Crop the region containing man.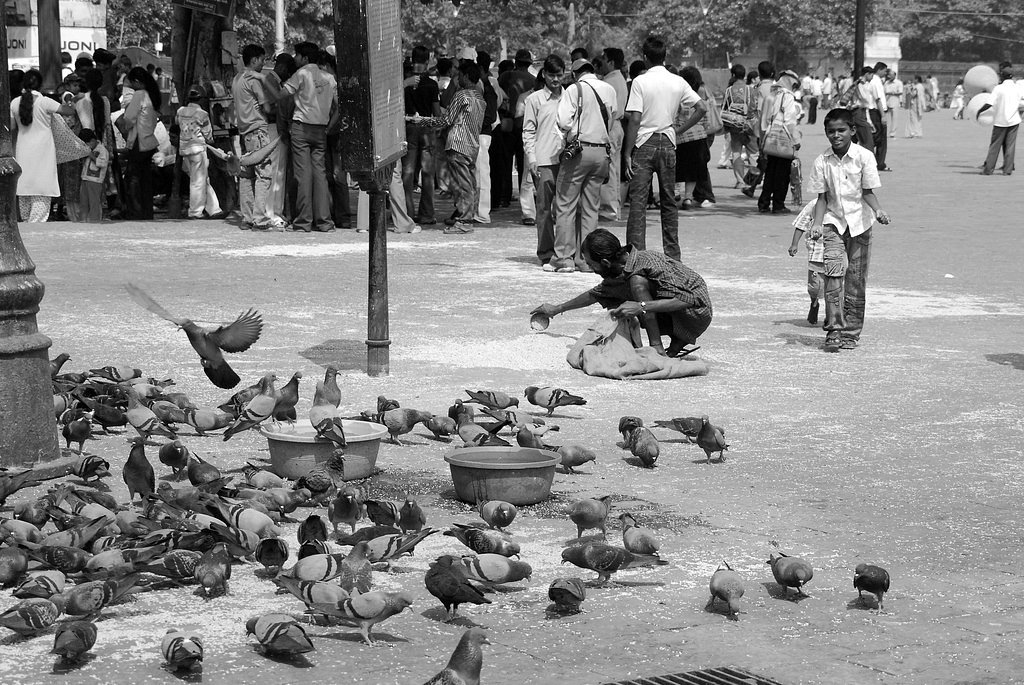
Crop region: select_region(243, 38, 340, 231).
